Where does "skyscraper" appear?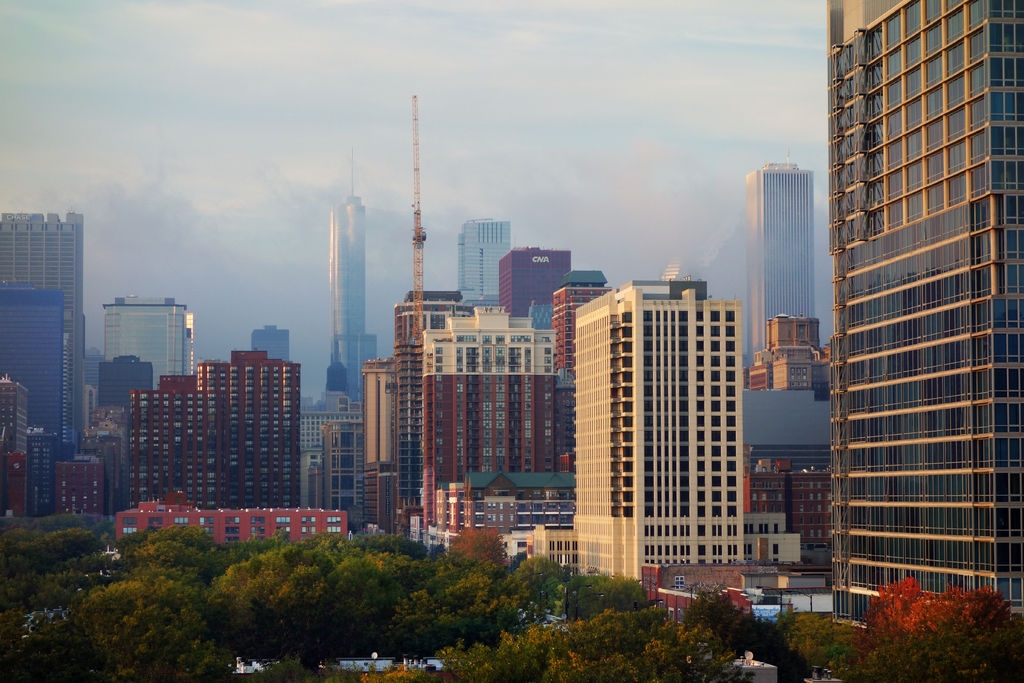
Appears at (x1=456, y1=218, x2=510, y2=306).
